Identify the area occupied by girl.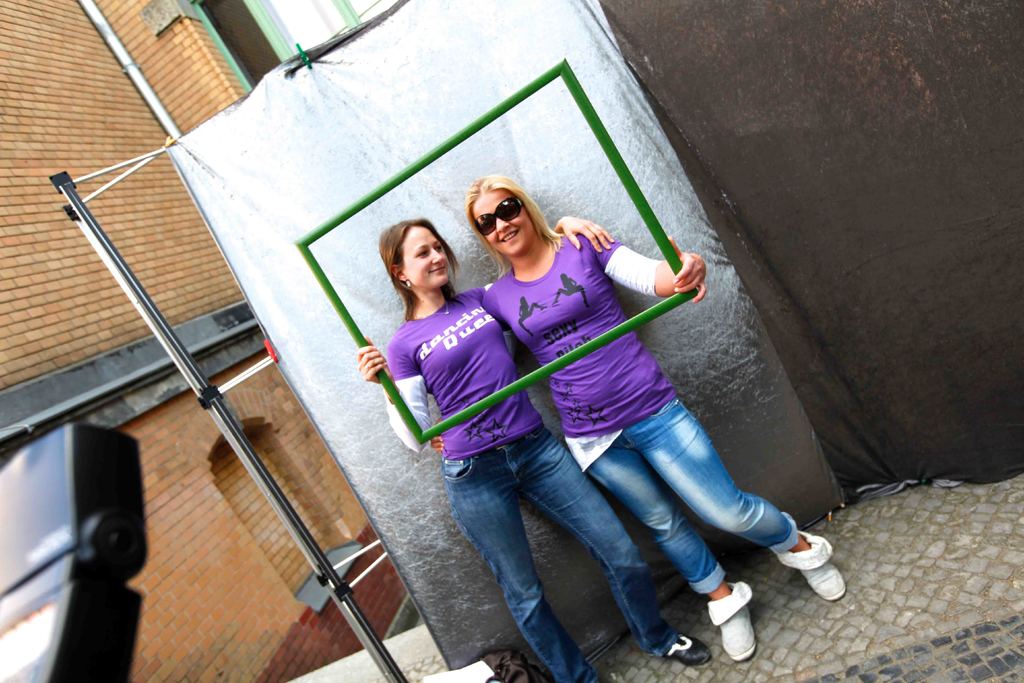
Area: 430, 171, 845, 661.
